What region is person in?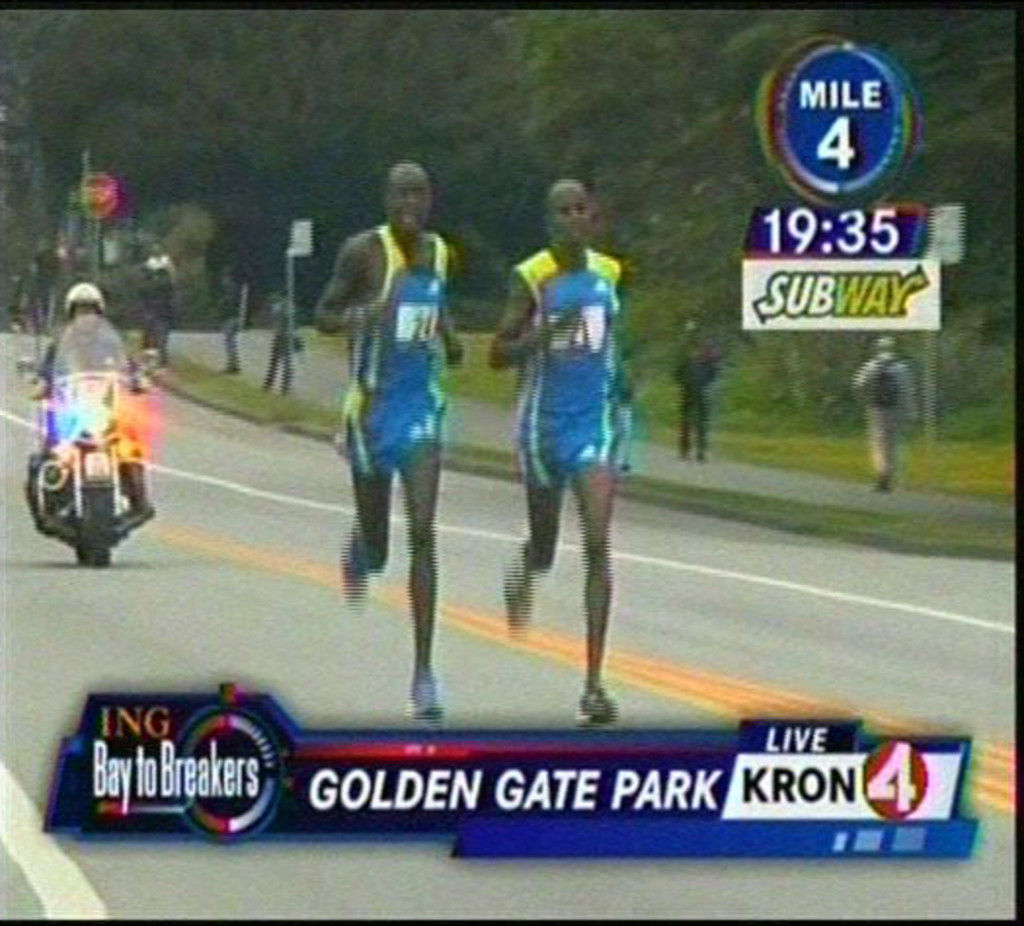
{"left": 324, "top": 170, "right": 458, "bottom": 645}.
